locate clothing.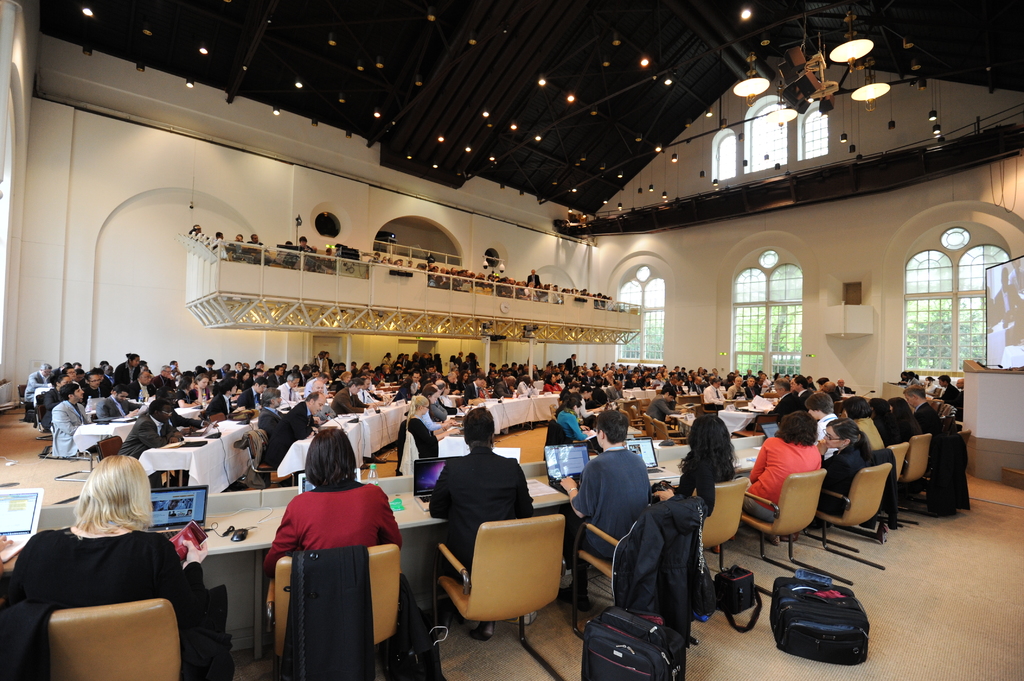
Bounding box: Rect(808, 444, 870, 515).
